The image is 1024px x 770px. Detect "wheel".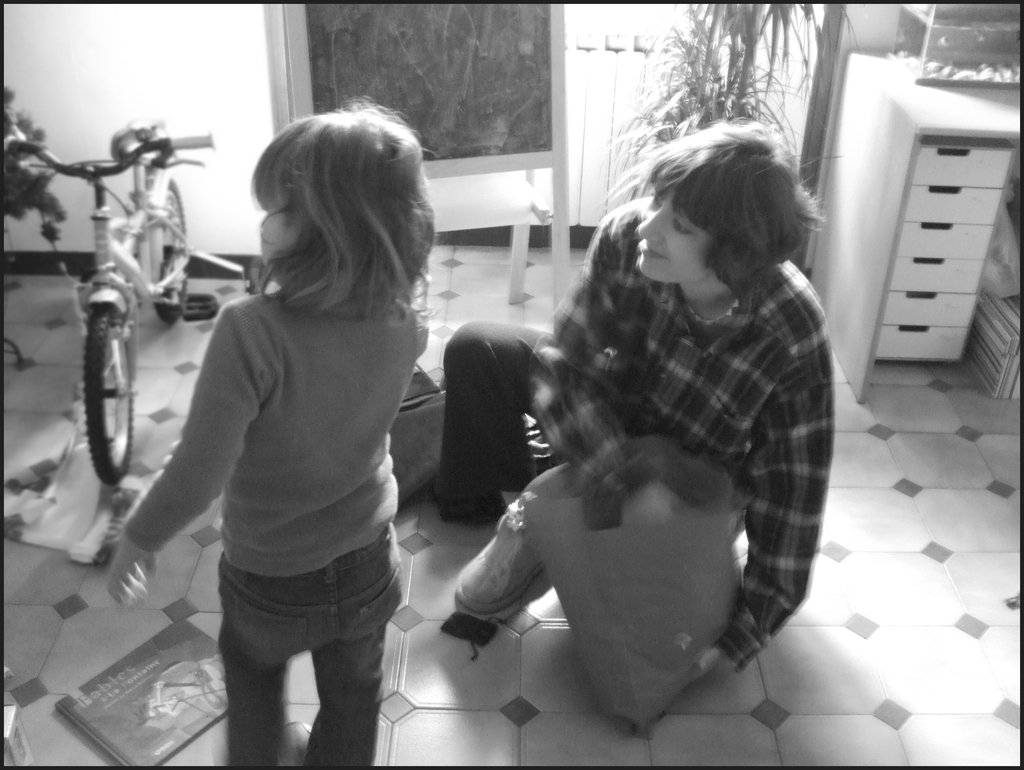
Detection: bbox(83, 301, 140, 491).
